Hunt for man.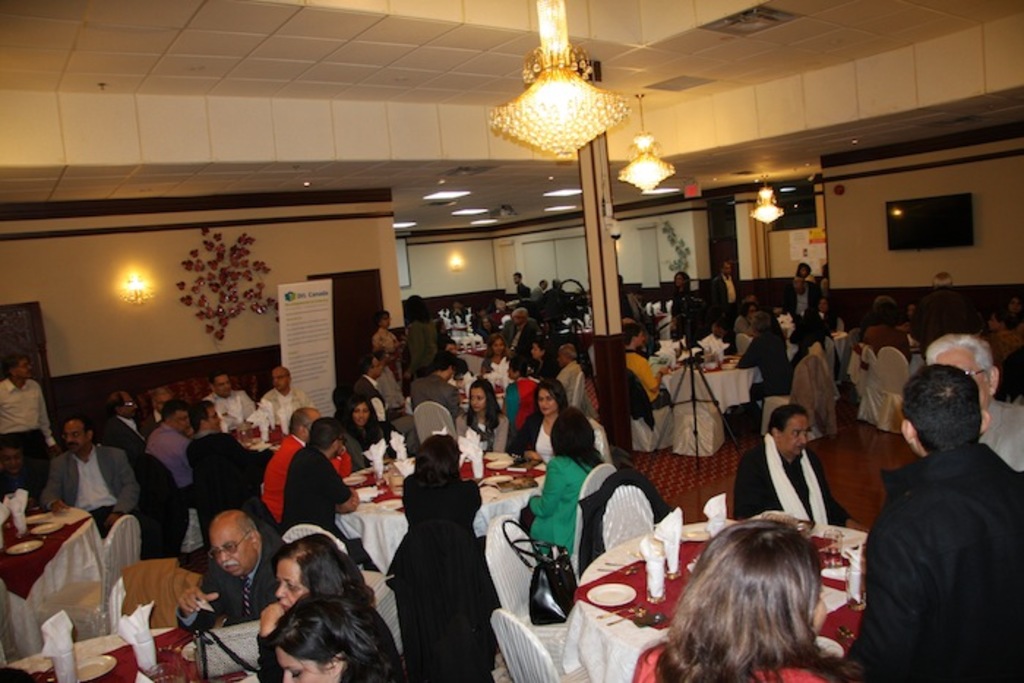
Hunted down at <box>187,402,275,512</box>.
